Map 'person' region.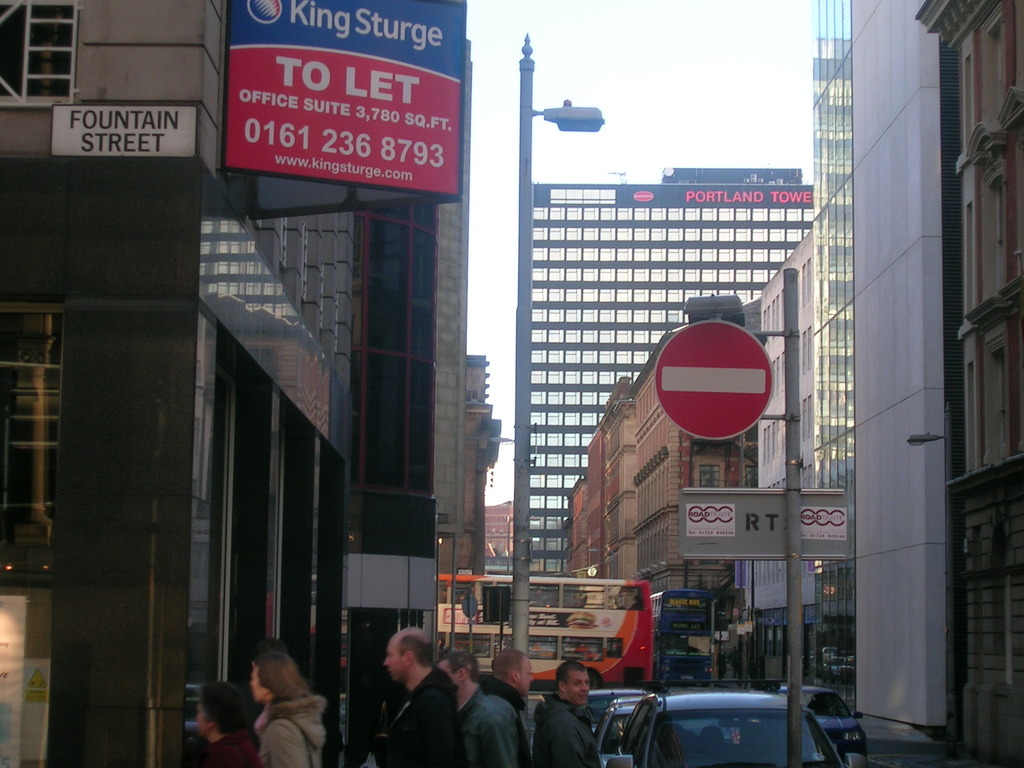
Mapped to {"x1": 202, "y1": 680, "x2": 256, "y2": 767}.
